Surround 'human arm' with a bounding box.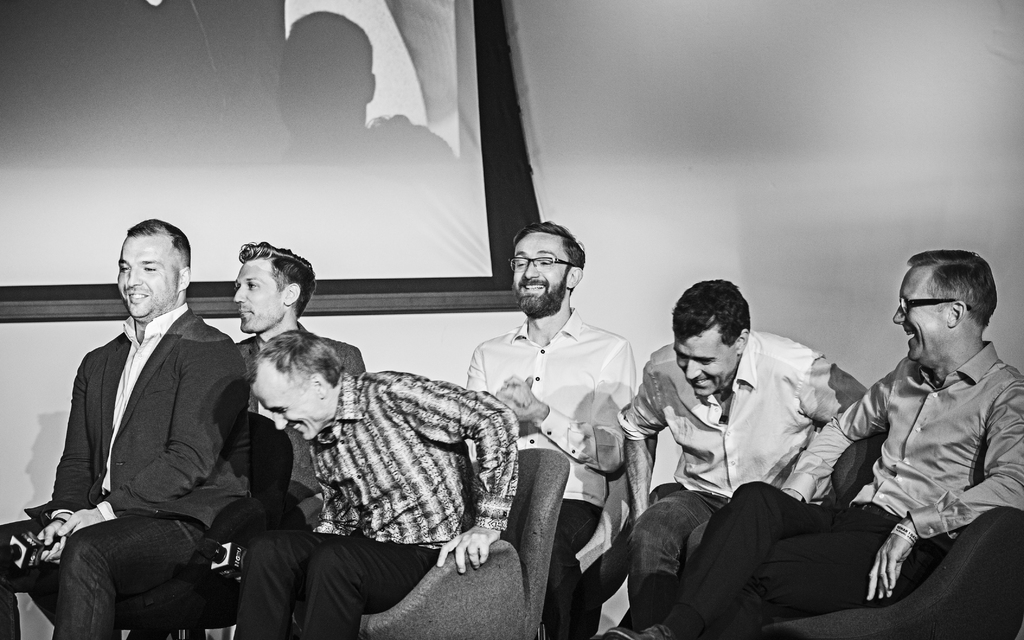
[left=379, top=362, right=519, bottom=579].
